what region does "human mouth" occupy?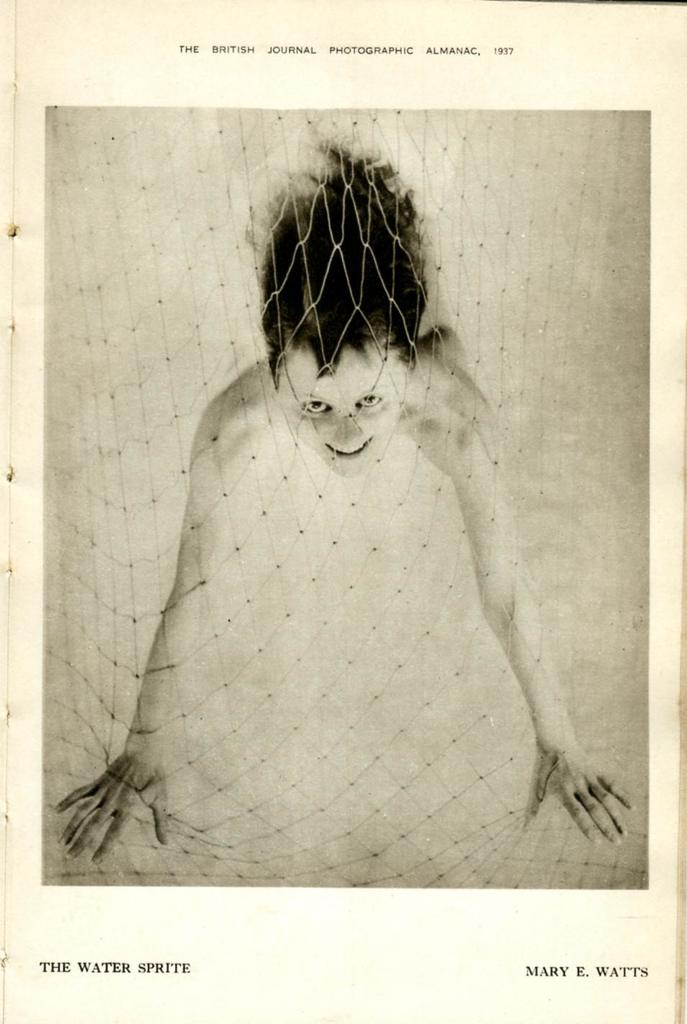
{"left": 320, "top": 442, "right": 371, "bottom": 458}.
